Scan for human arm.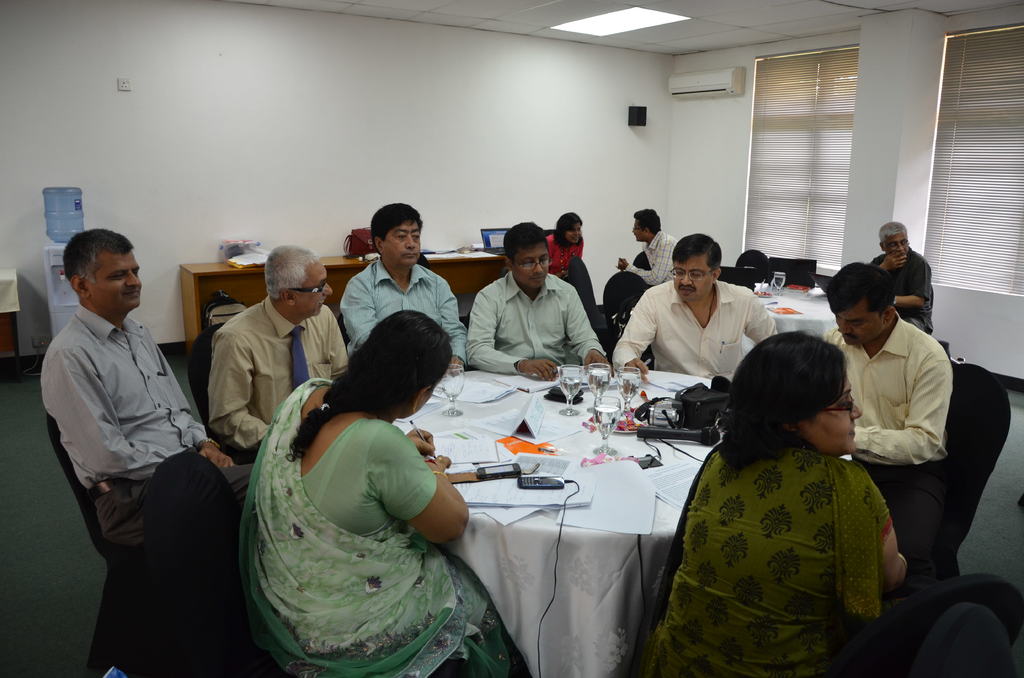
Scan result: box(463, 290, 559, 385).
